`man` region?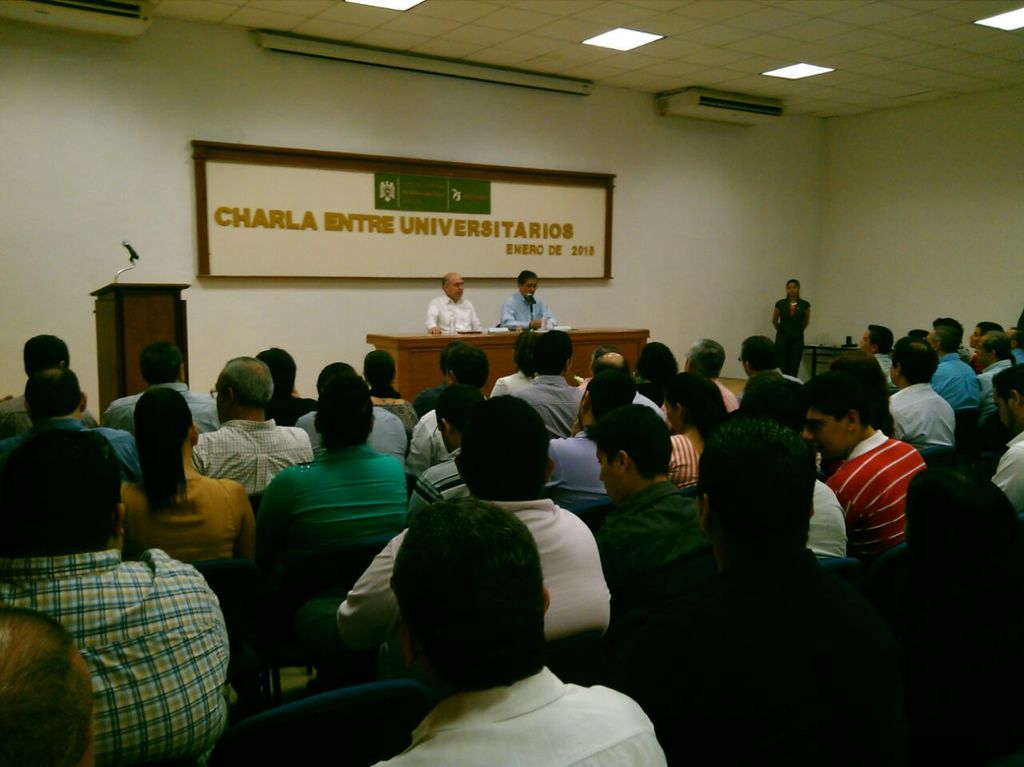
rect(422, 271, 487, 335)
